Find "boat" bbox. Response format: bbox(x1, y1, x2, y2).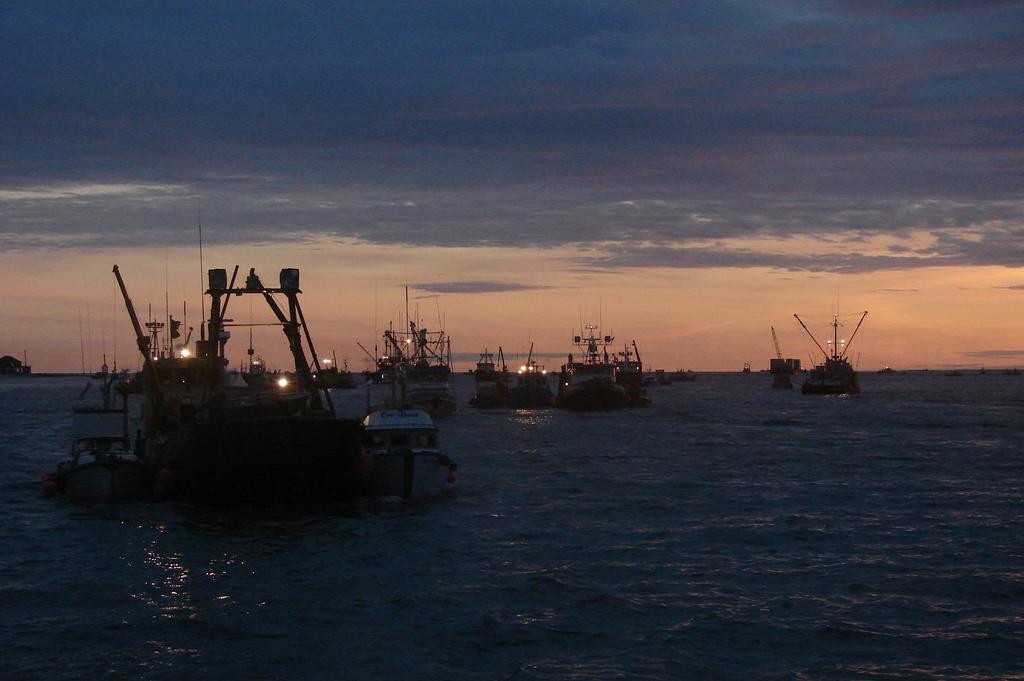
bbox(791, 289, 870, 389).
